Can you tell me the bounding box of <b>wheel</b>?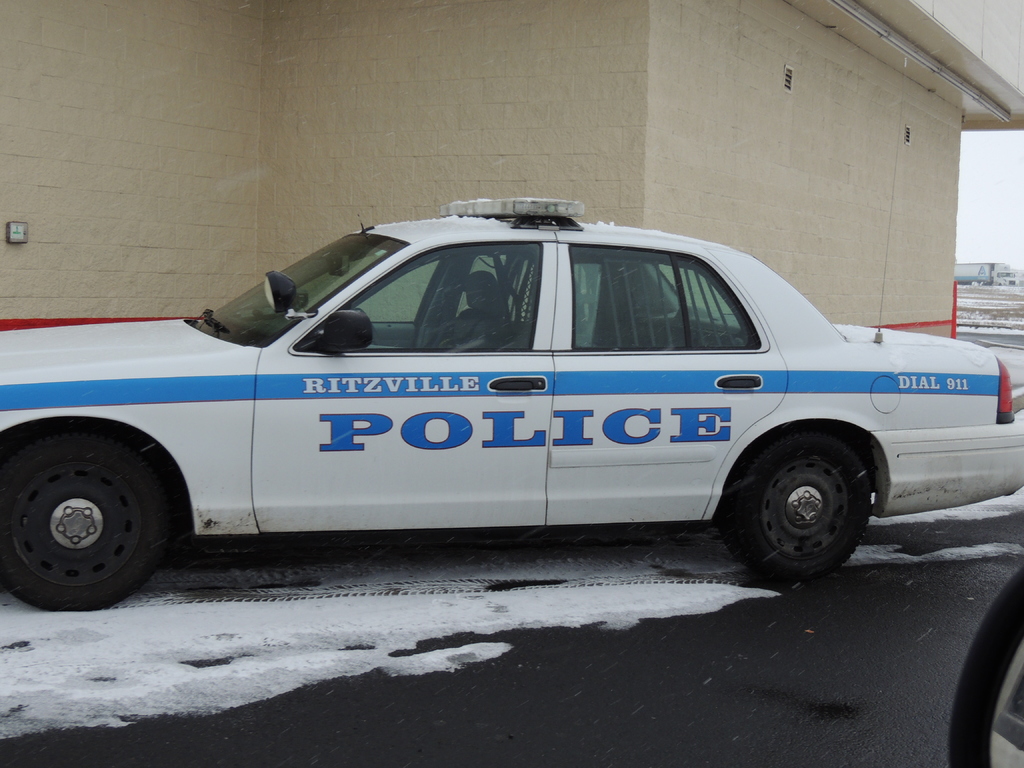
region(0, 412, 183, 607).
